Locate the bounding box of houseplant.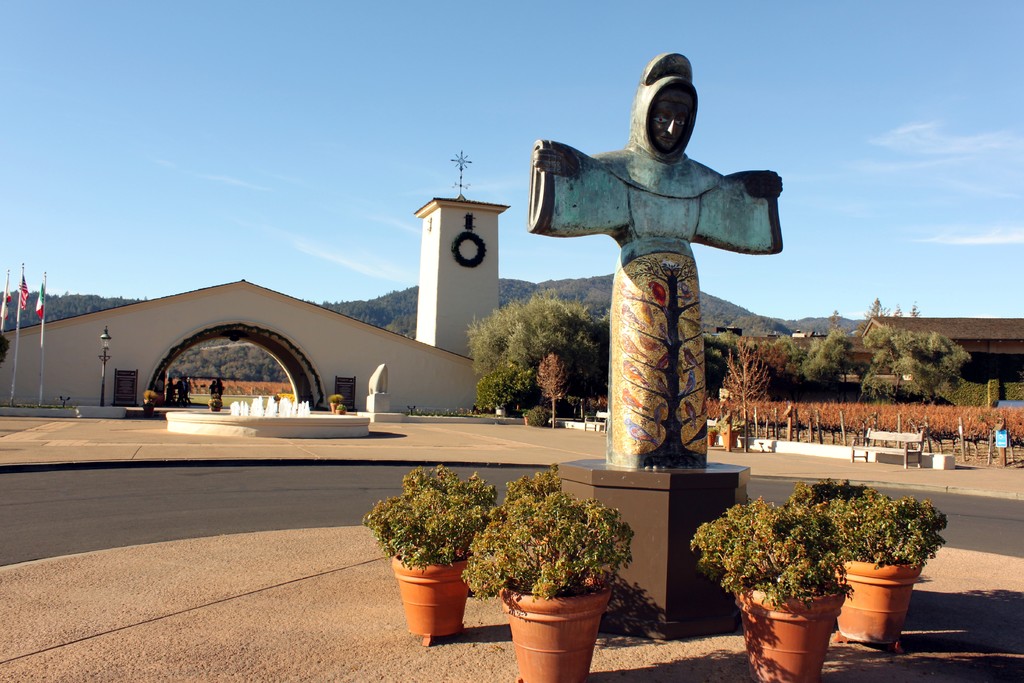
Bounding box: <box>695,494,855,682</box>.
